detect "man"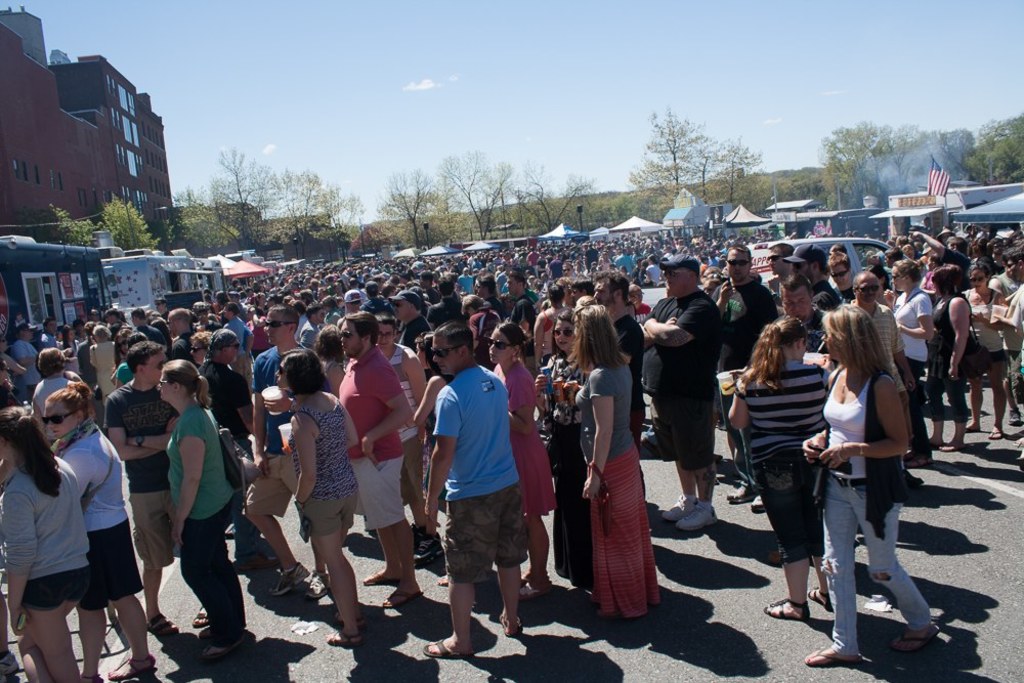
box=[329, 315, 418, 622]
